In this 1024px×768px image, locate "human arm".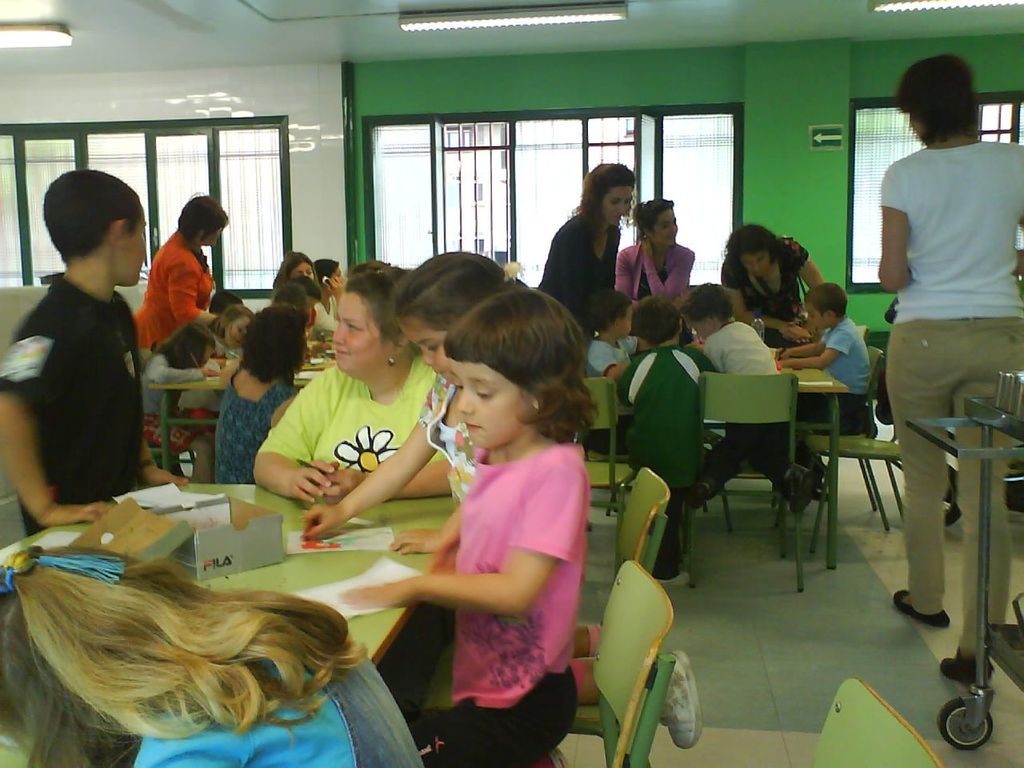
Bounding box: [794, 240, 834, 330].
